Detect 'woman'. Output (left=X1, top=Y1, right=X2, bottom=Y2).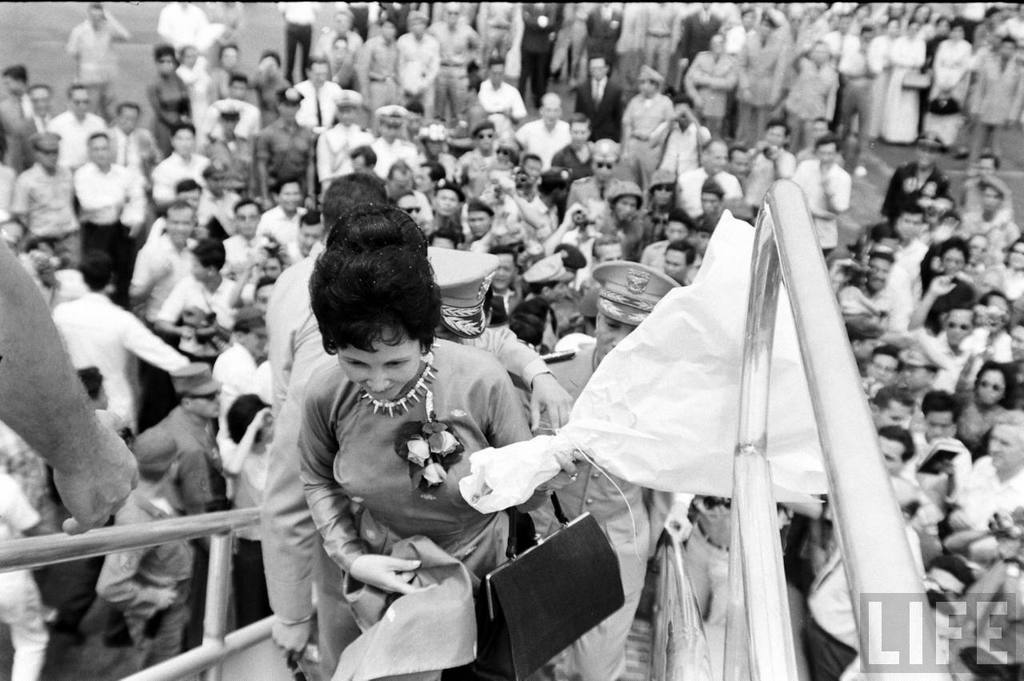
(left=917, top=15, right=951, bottom=123).
